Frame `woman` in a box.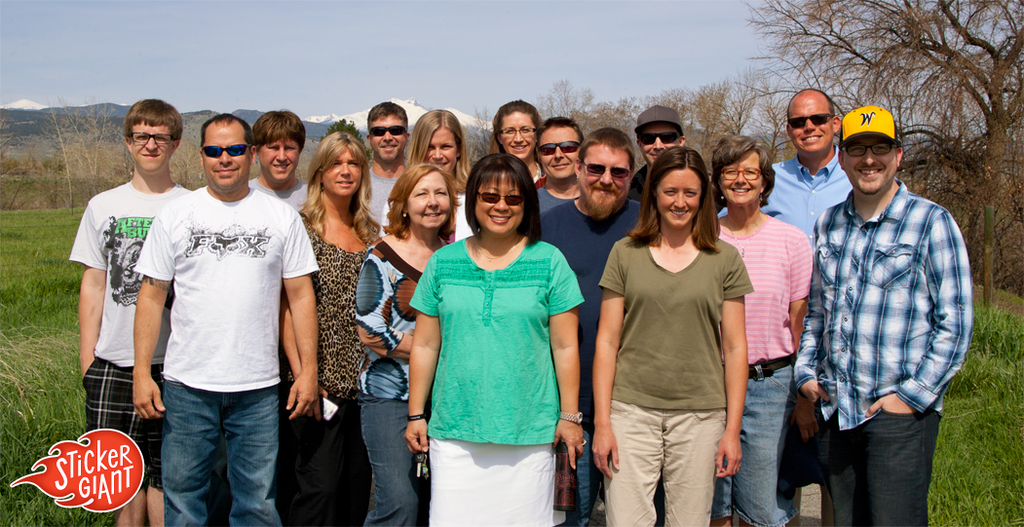
<region>286, 131, 381, 526</region>.
